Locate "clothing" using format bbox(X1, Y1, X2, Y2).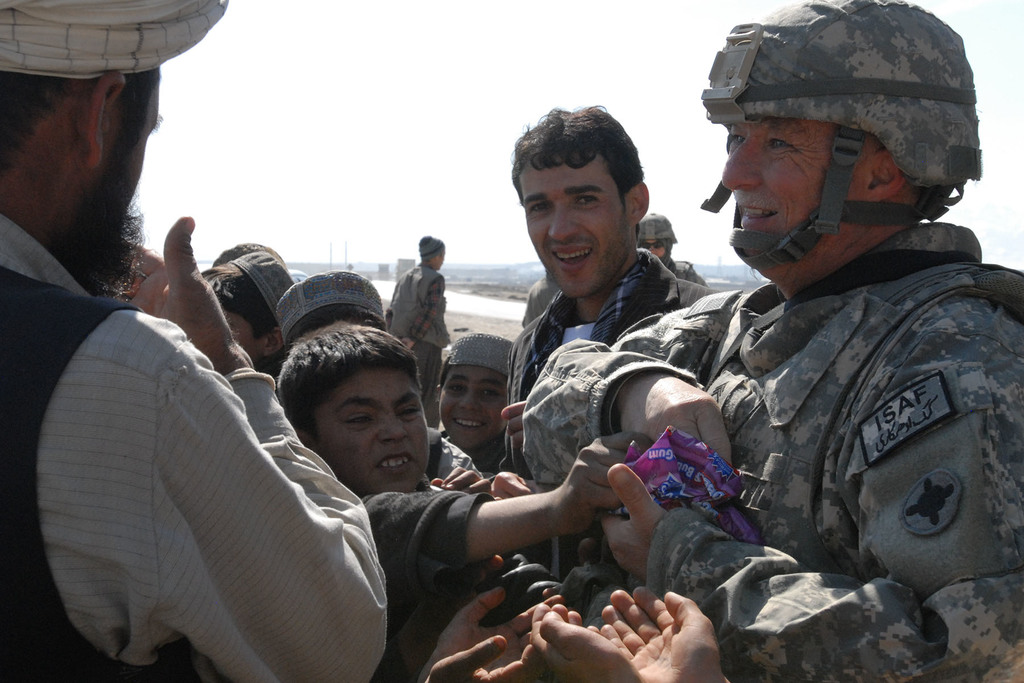
bbox(659, 248, 707, 290).
